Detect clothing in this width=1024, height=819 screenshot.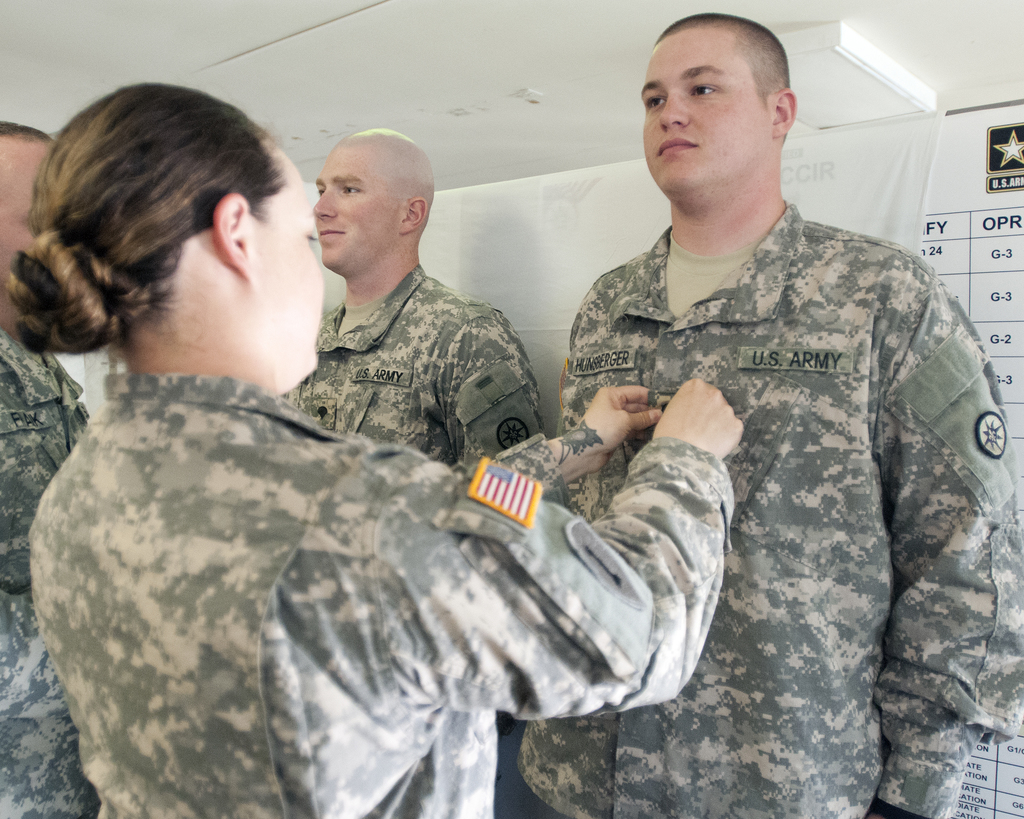
Detection: 27 369 738 816.
